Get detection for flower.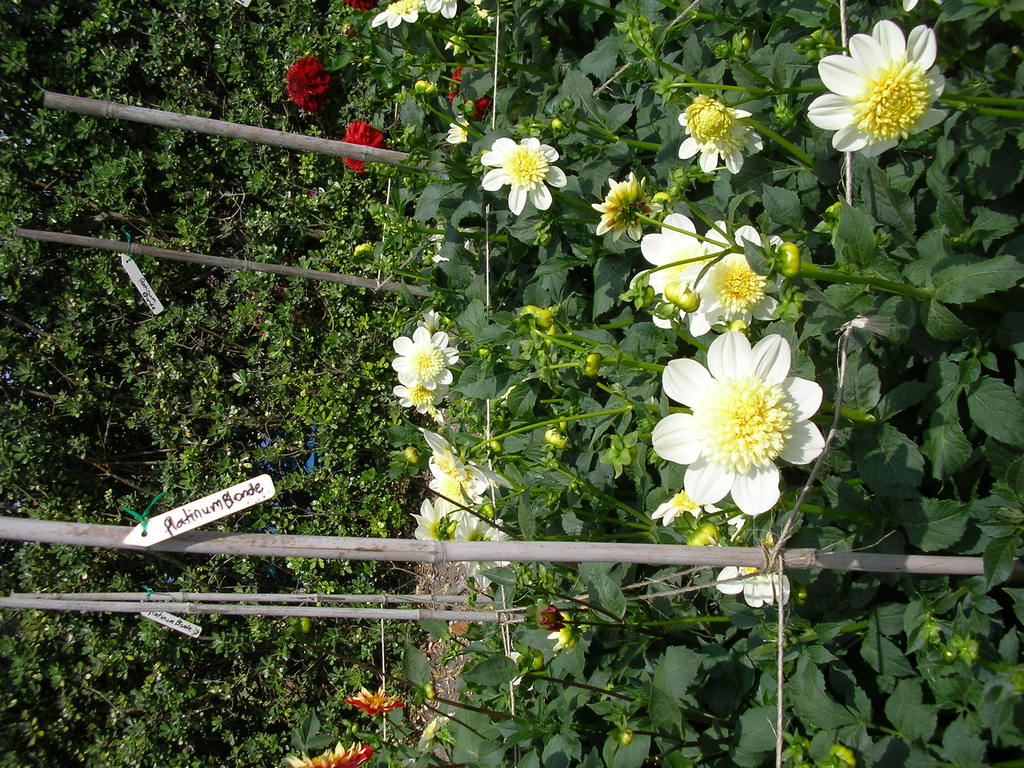
Detection: [344,685,405,712].
